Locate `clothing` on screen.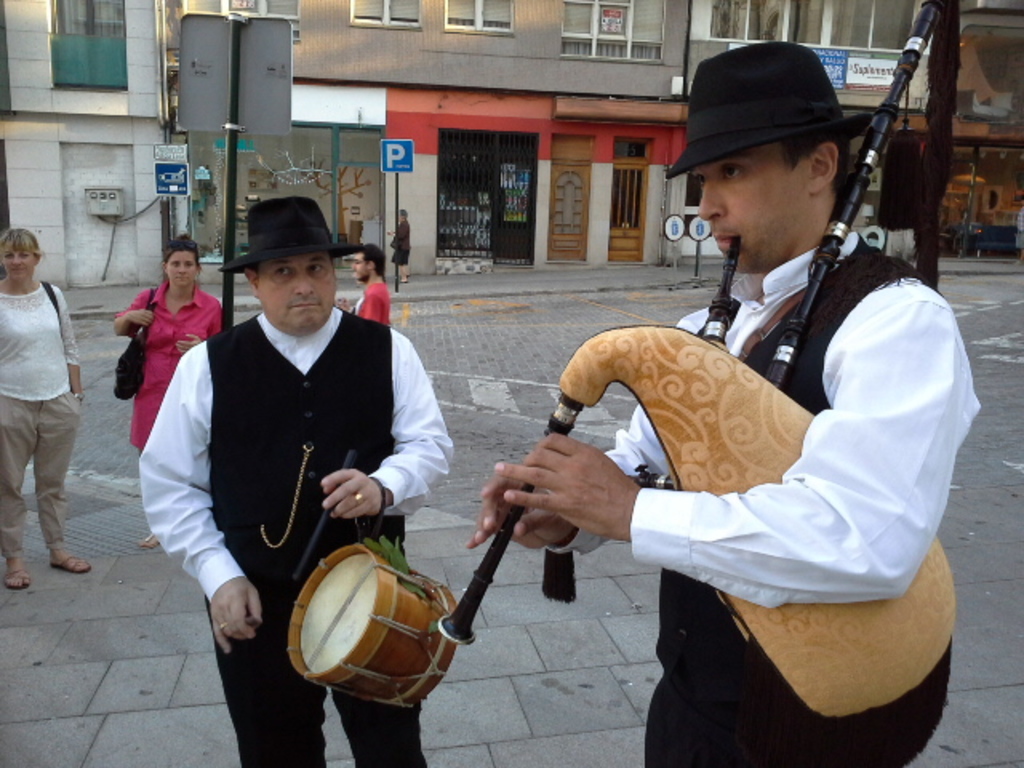
On screen at BBox(112, 286, 221, 456).
